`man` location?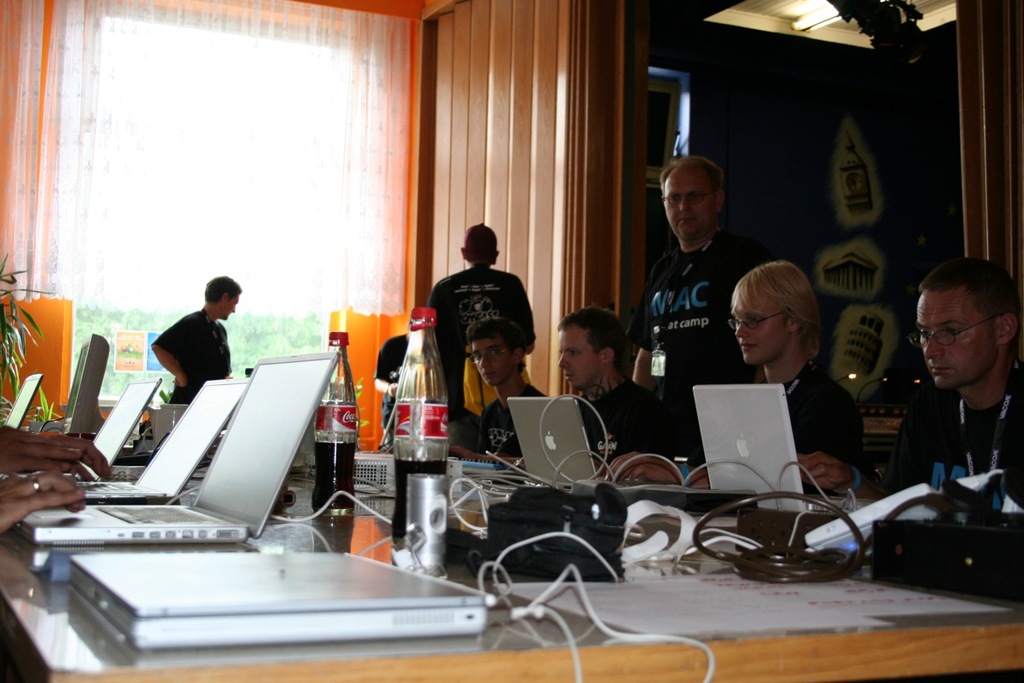
[left=428, top=220, right=535, bottom=417]
